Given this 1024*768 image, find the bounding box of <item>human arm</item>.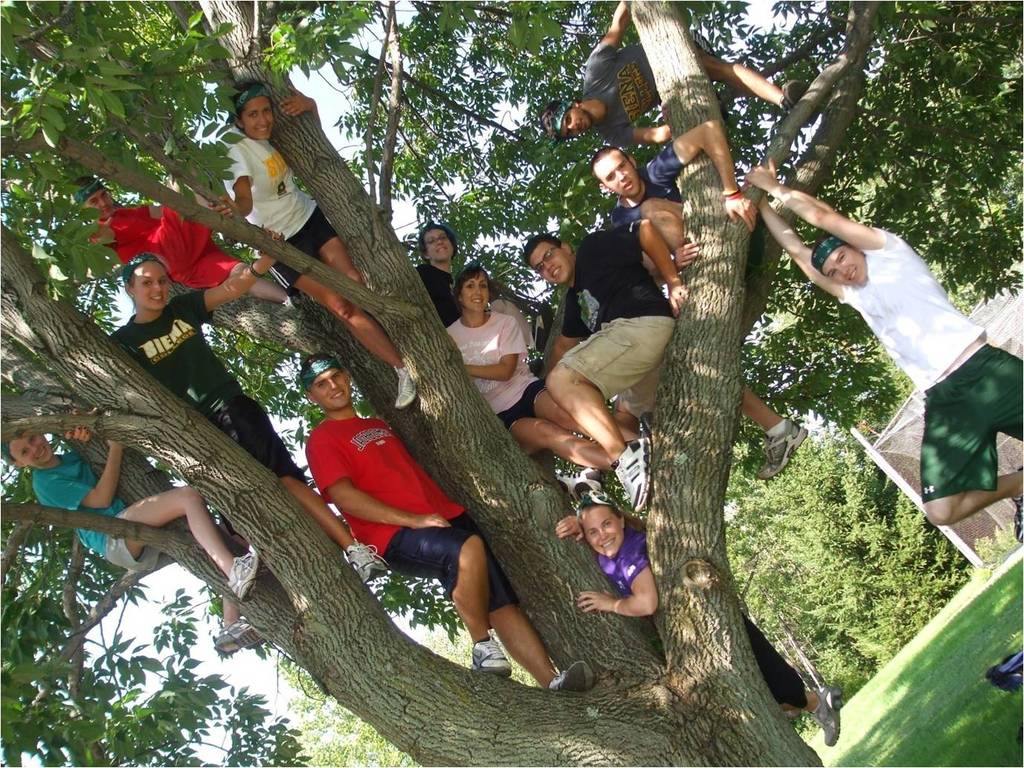
67, 409, 98, 445.
